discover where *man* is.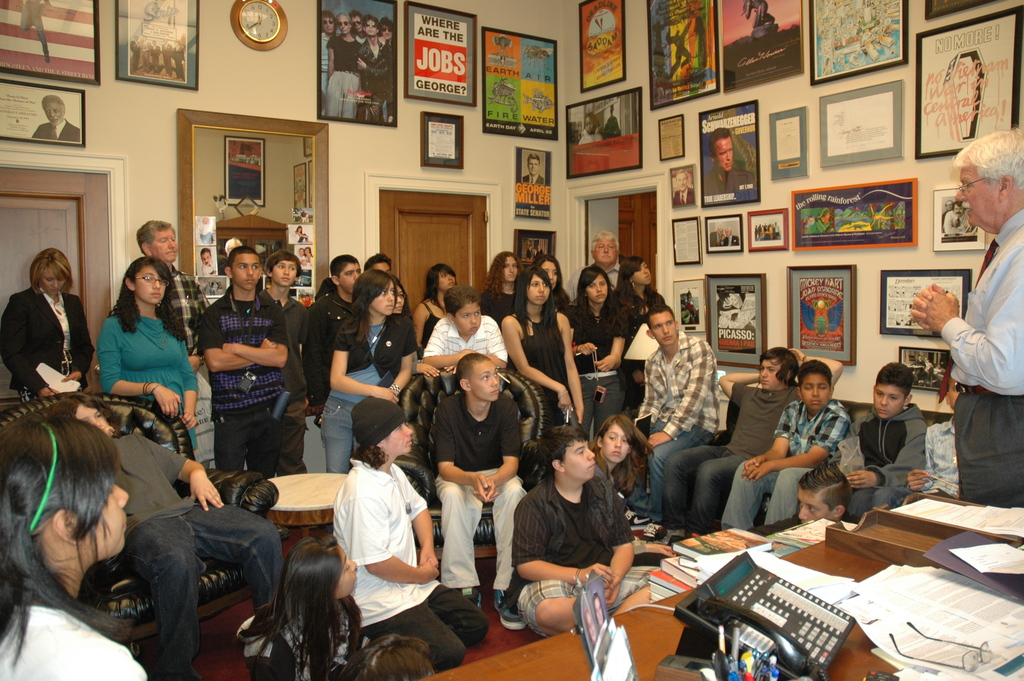
Discovered at box(522, 154, 543, 184).
